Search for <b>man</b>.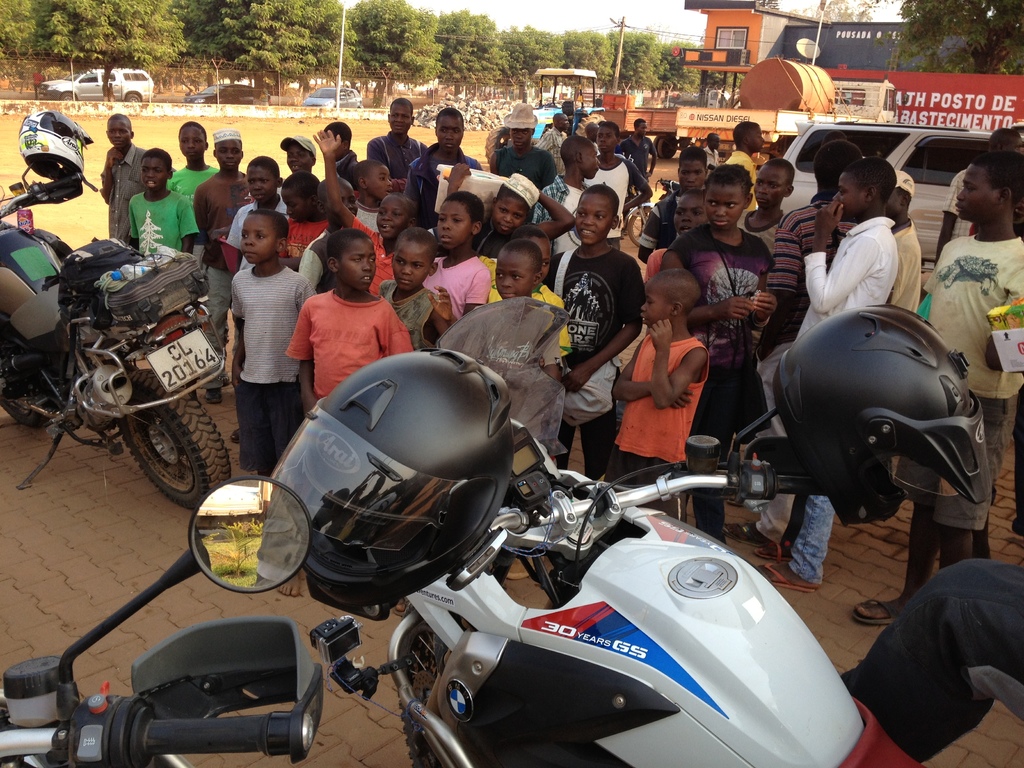
Found at <box>199,127,256,273</box>.
